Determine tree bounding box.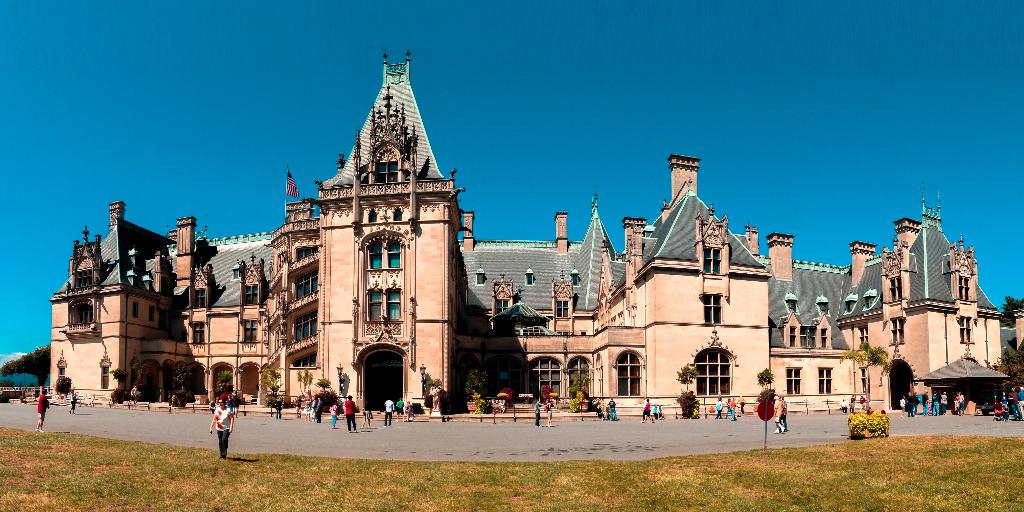
Determined: box=[675, 362, 700, 394].
